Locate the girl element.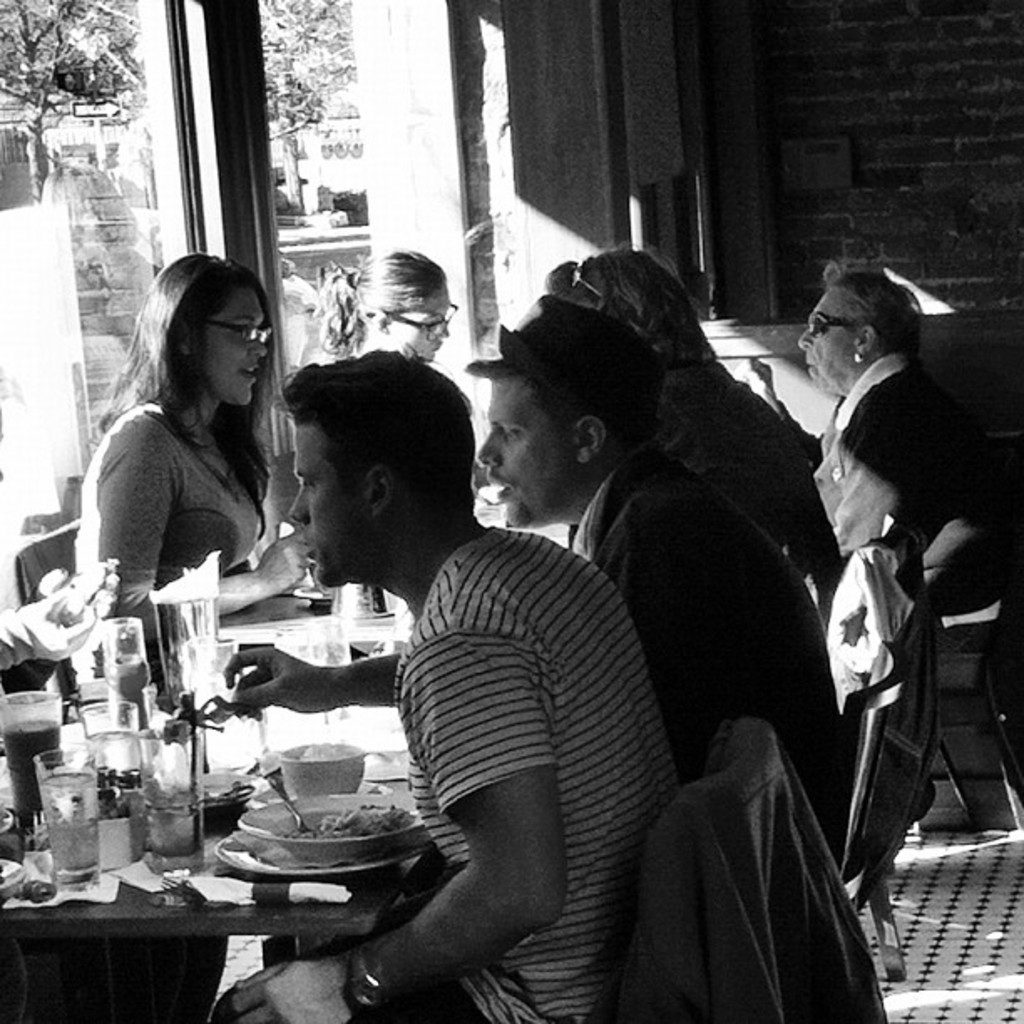
Element bbox: BBox(336, 248, 447, 358).
